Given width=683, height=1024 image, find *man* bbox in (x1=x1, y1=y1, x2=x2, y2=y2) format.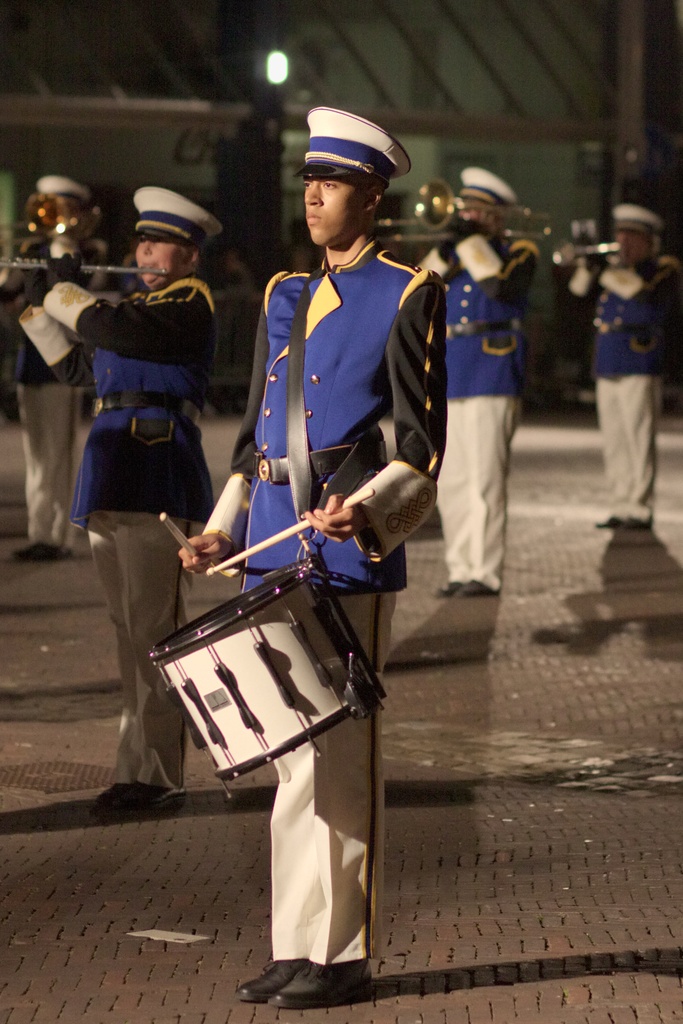
(x1=413, y1=166, x2=541, y2=593).
